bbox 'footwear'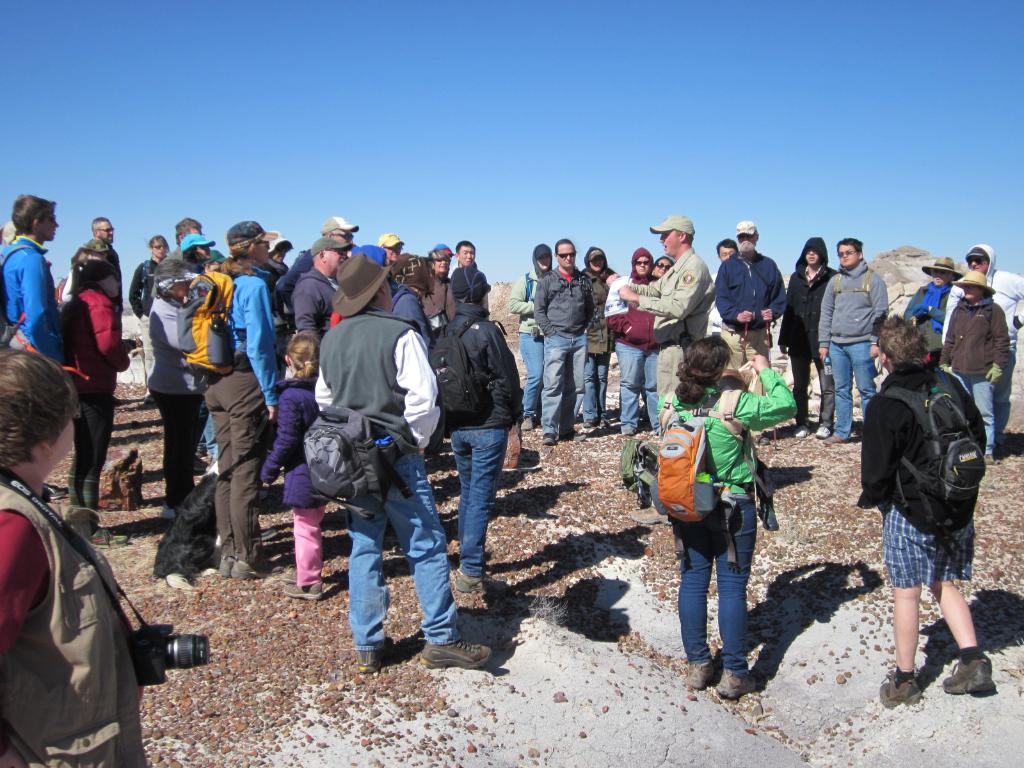
<bbox>92, 529, 125, 550</bbox>
